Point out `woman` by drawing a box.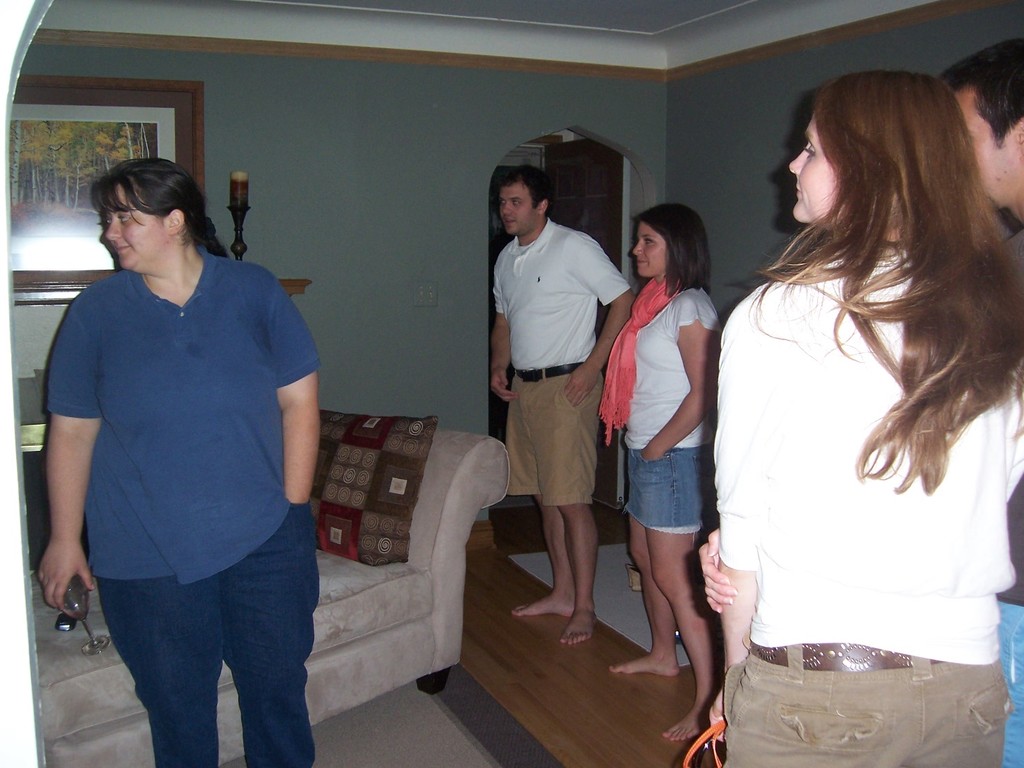
{"x1": 610, "y1": 201, "x2": 733, "y2": 739}.
